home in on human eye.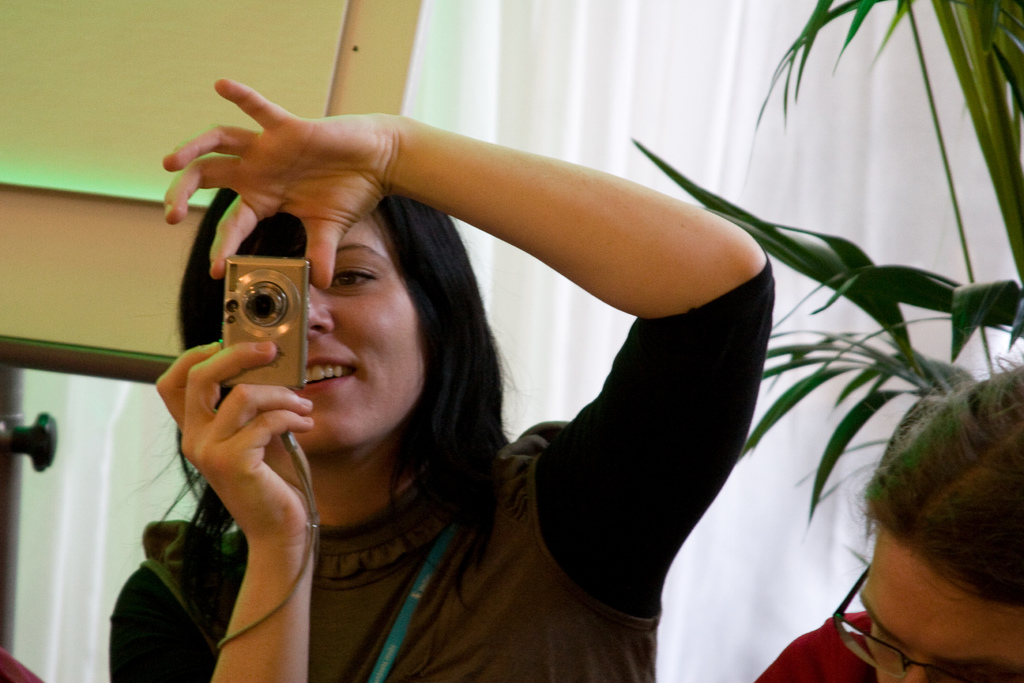
Homed in at locate(947, 666, 1000, 682).
